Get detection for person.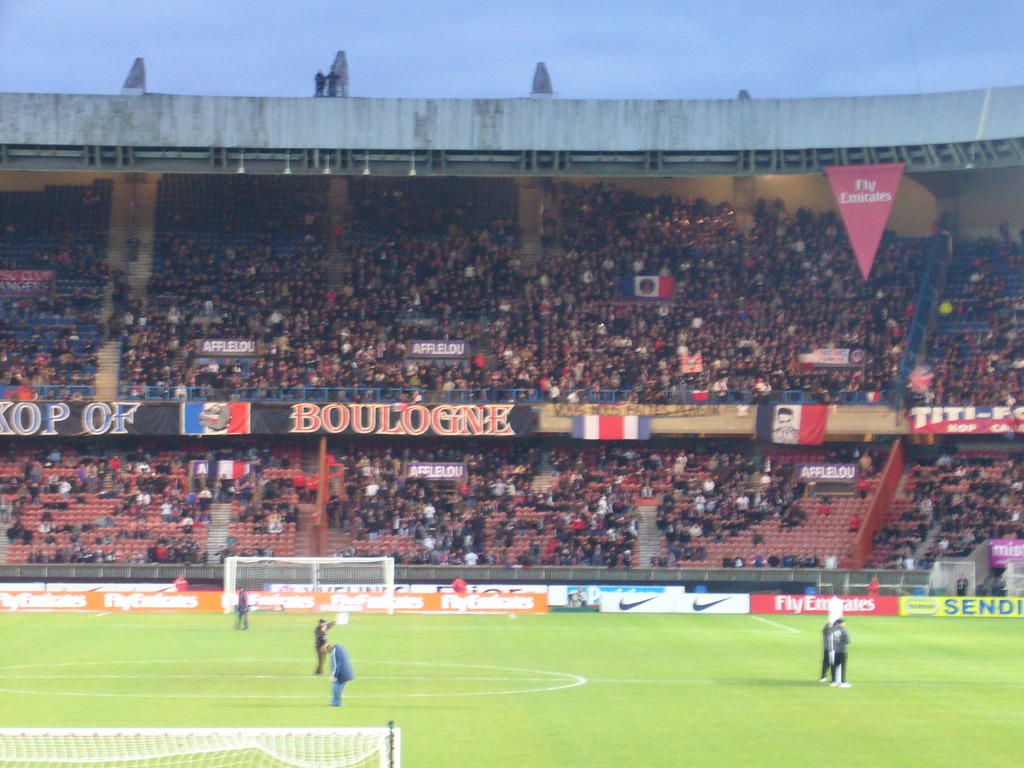
Detection: bbox(325, 68, 342, 99).
